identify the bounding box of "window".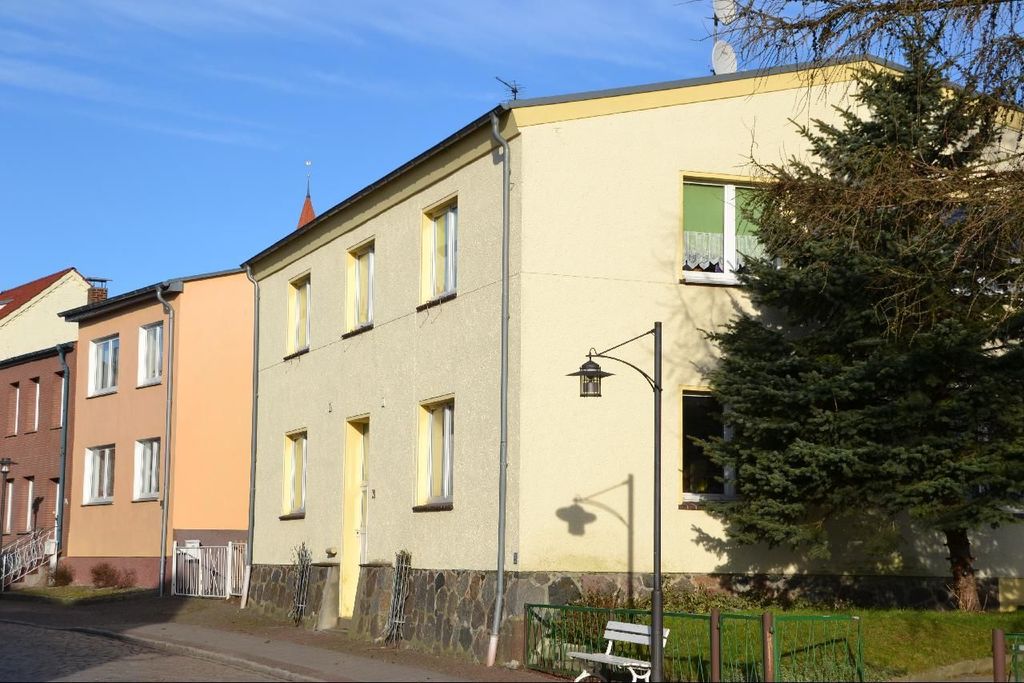
region(86, 334, 118, 395).
